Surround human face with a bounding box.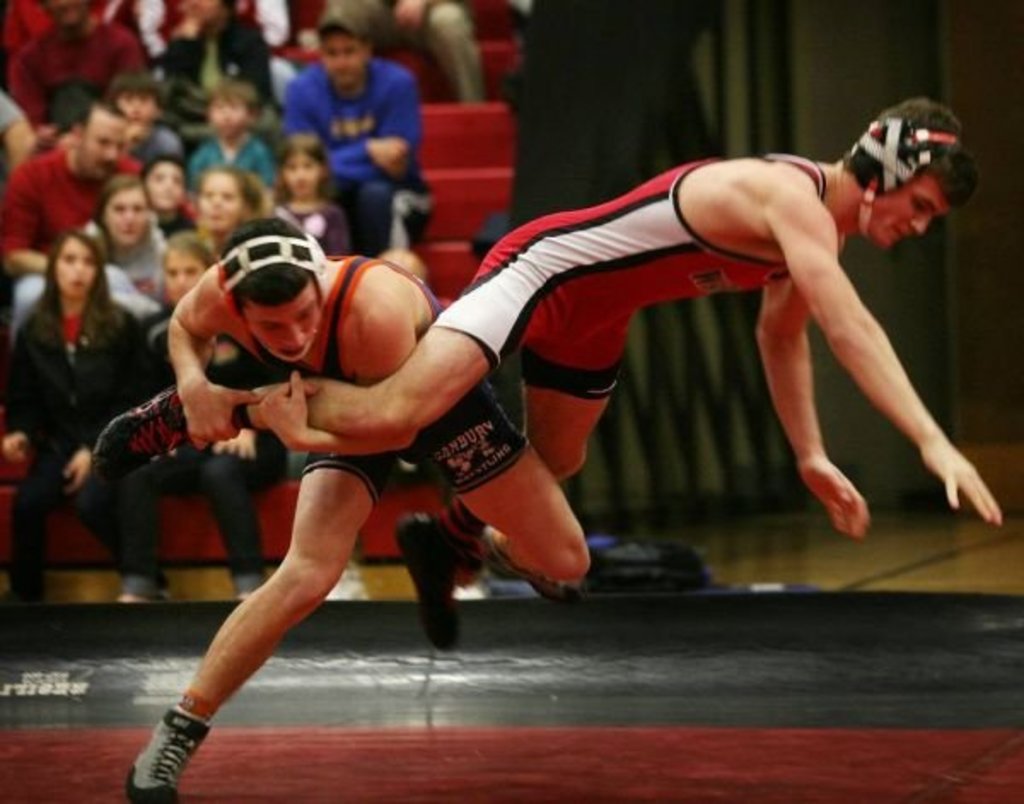
(867,172,951,249).
